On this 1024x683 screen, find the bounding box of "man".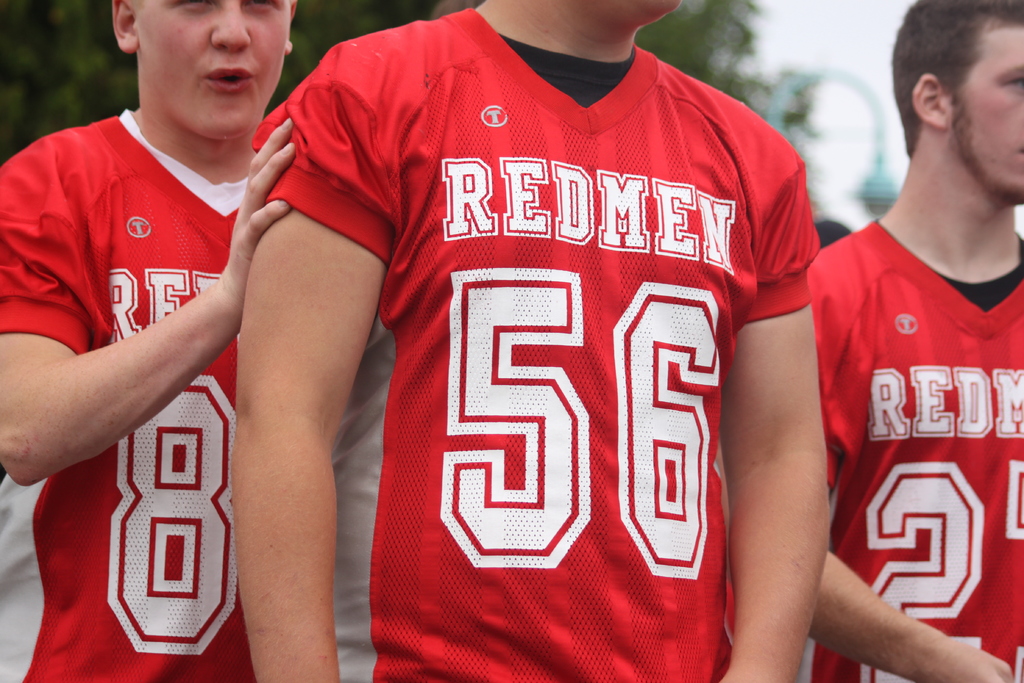
Bounding box: pyautogui.locateOnScreen(0, 0, 298, 682).
